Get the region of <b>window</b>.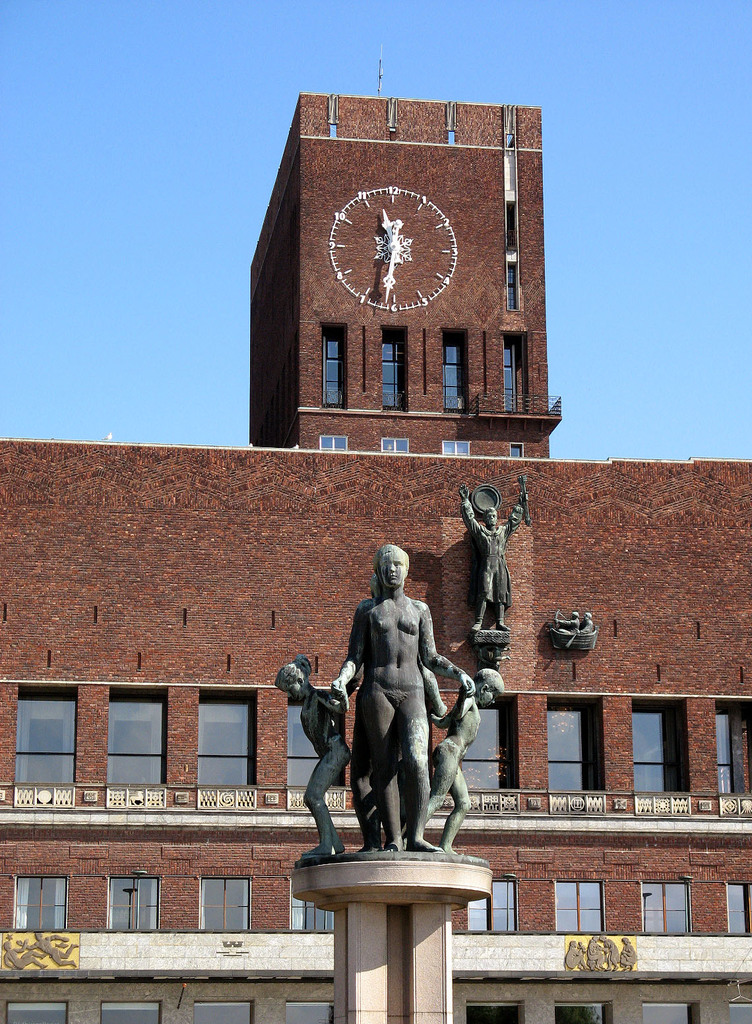
BBox(558, 883, 607, 932).
